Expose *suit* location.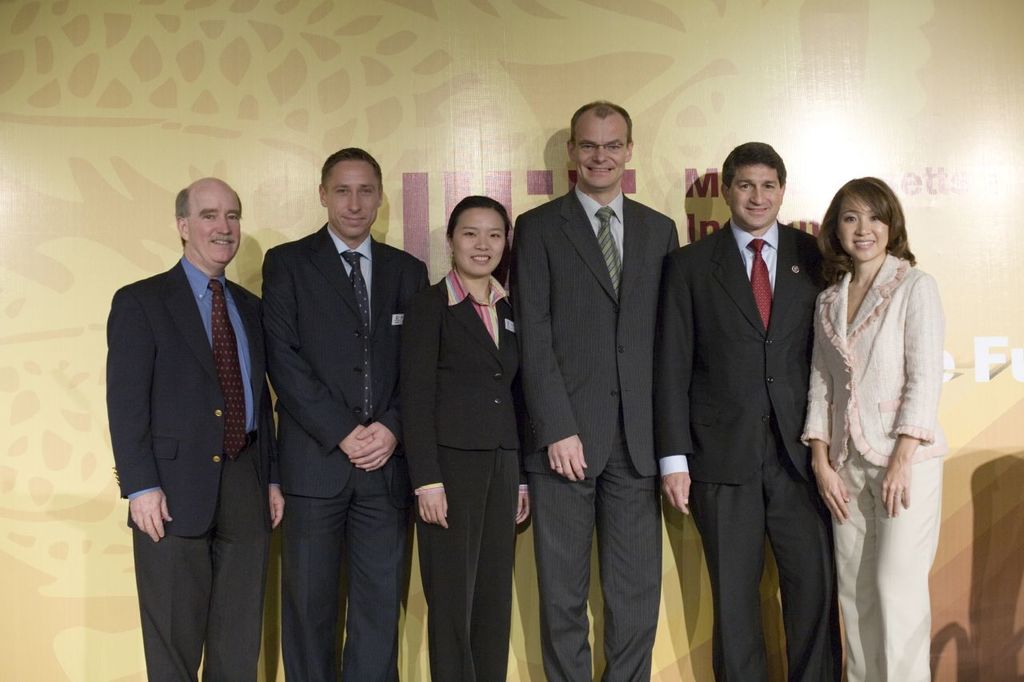
Exposed at locate(805, 251, 947, 681).
